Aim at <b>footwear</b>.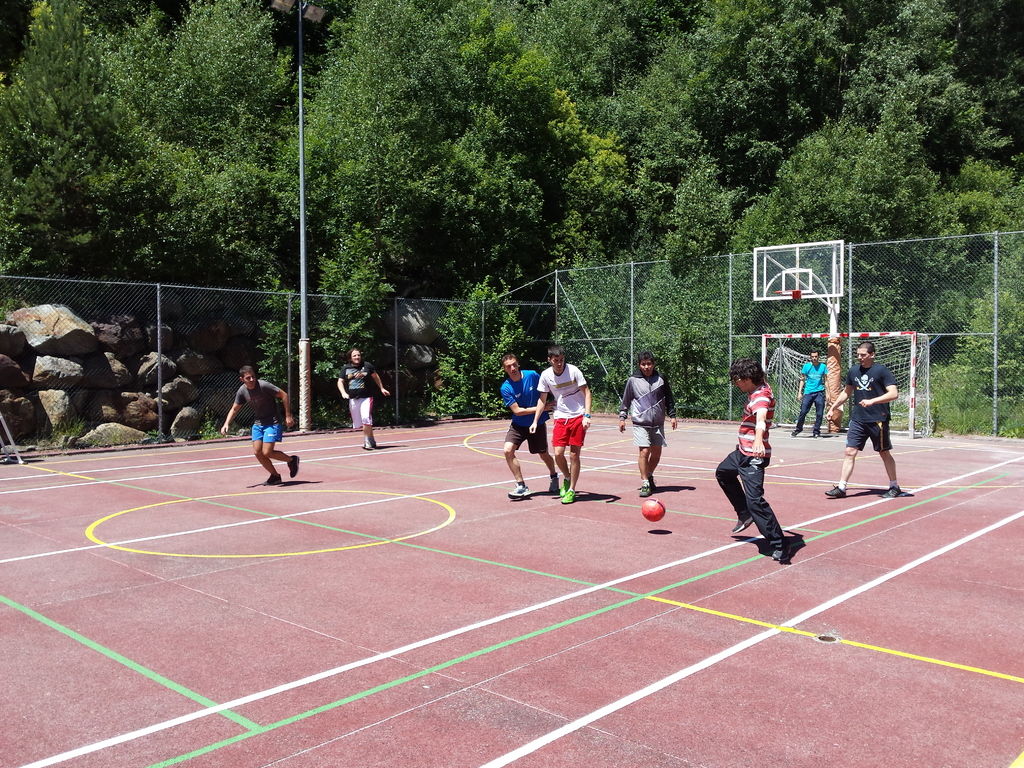
Aimed at [559,485,574,504].
